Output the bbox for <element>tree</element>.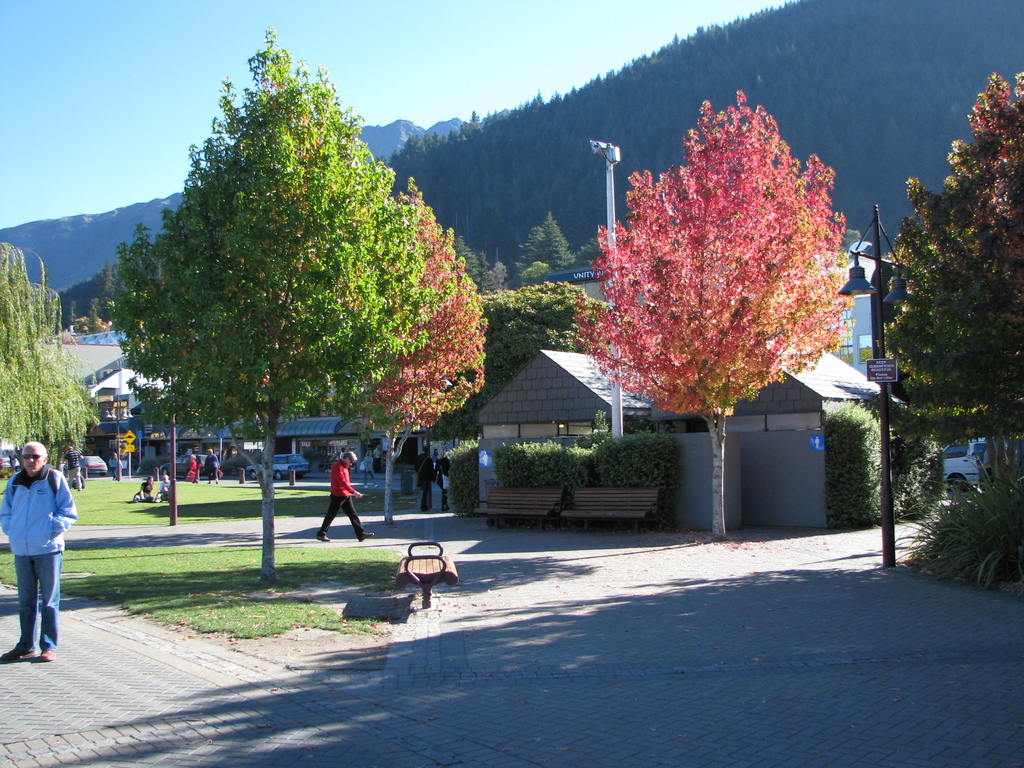
Rect(515, 213, 573, 273).
